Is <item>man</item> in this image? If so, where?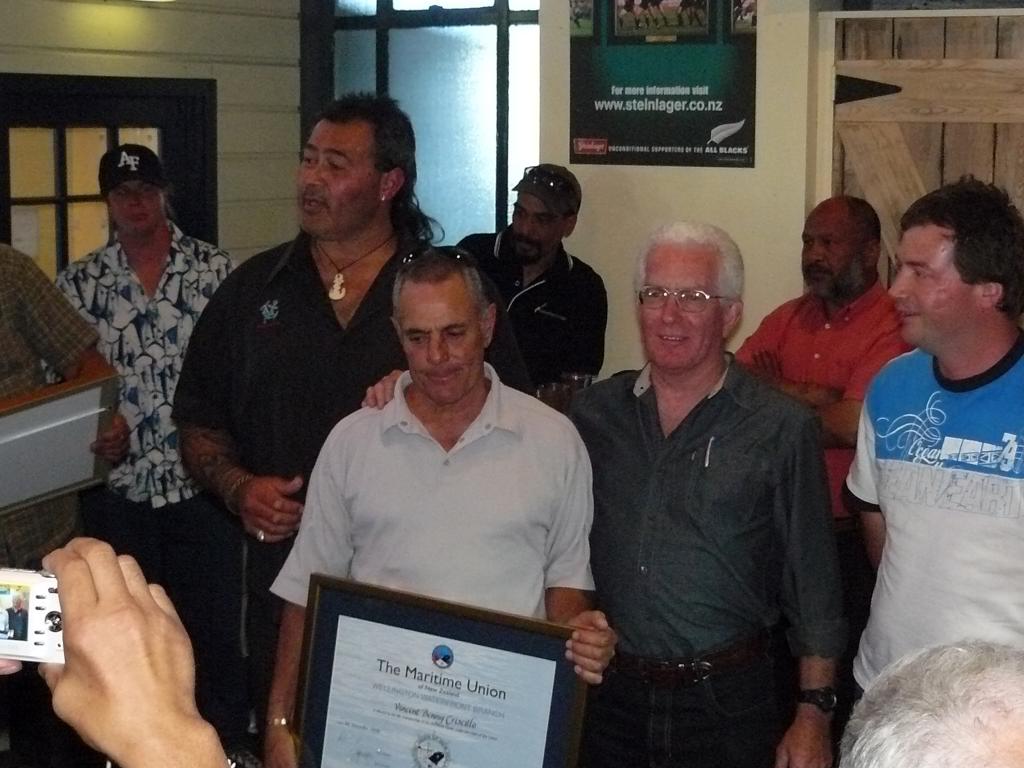
Yes, at x1=567 y1=198 x2=862 y2=748.
